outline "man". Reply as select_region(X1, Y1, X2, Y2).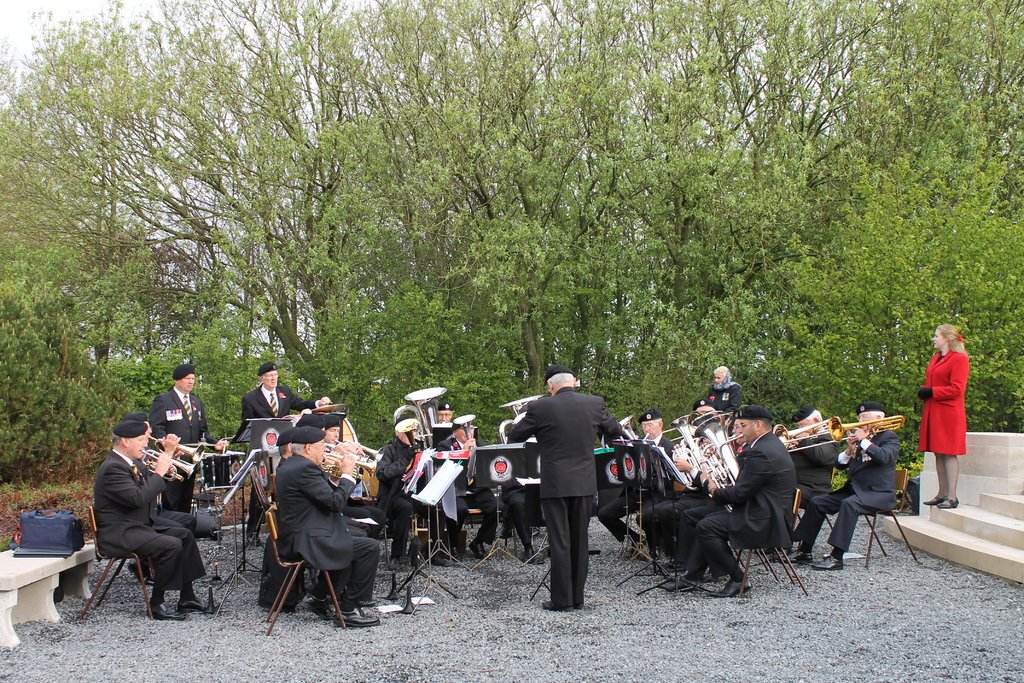
select_region(94, 412, 216, 623).
